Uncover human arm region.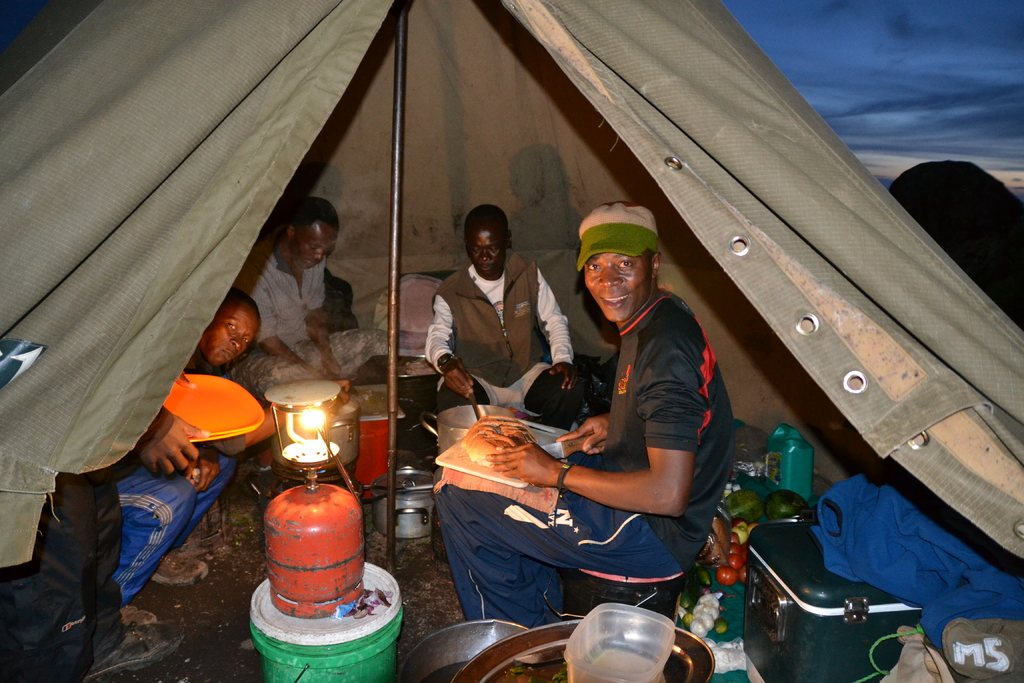
Uncovered: [x1=559, y1=366, x2=719, y2=540].
